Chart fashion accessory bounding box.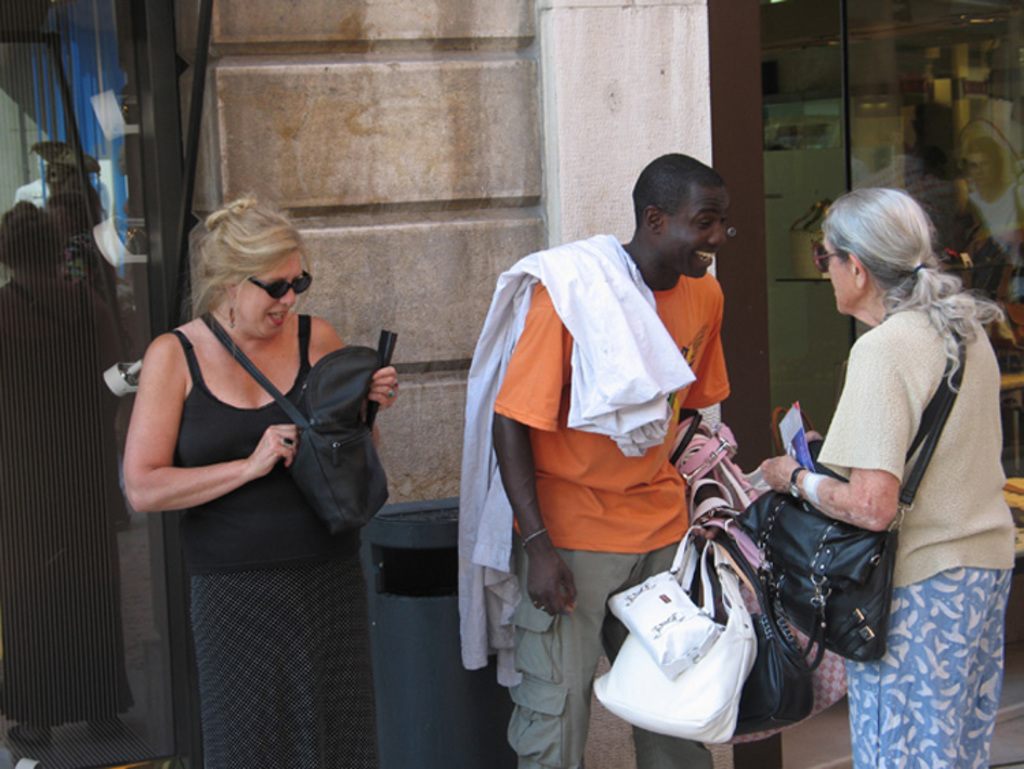
Charted: BBox(602, 550, 759, 744).
